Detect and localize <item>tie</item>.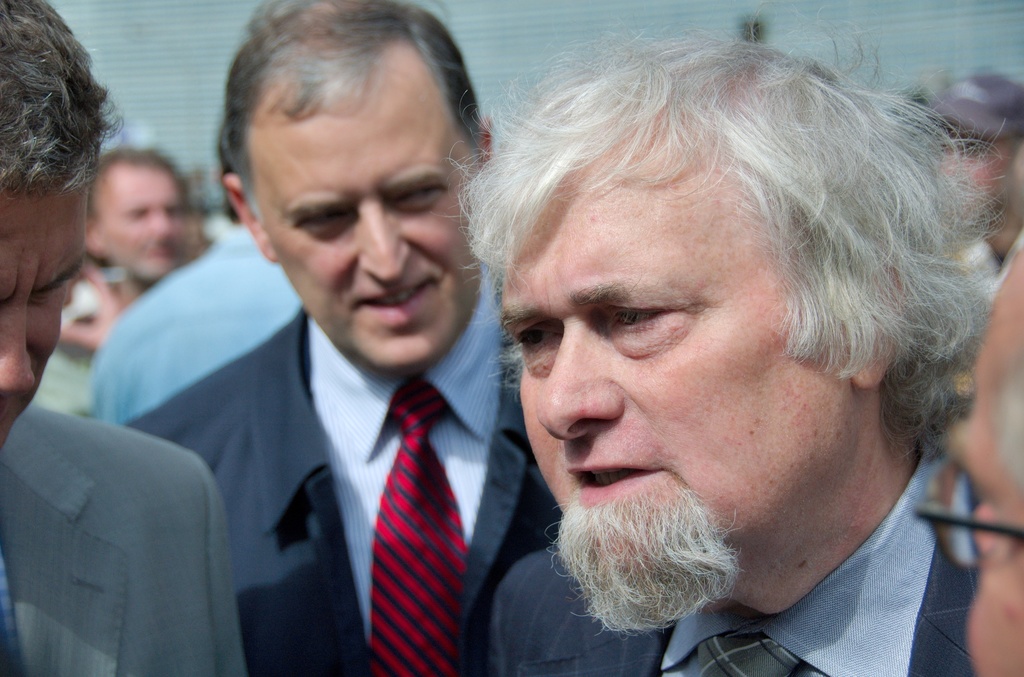
Localized at box=[692, 628, 803, 676].
